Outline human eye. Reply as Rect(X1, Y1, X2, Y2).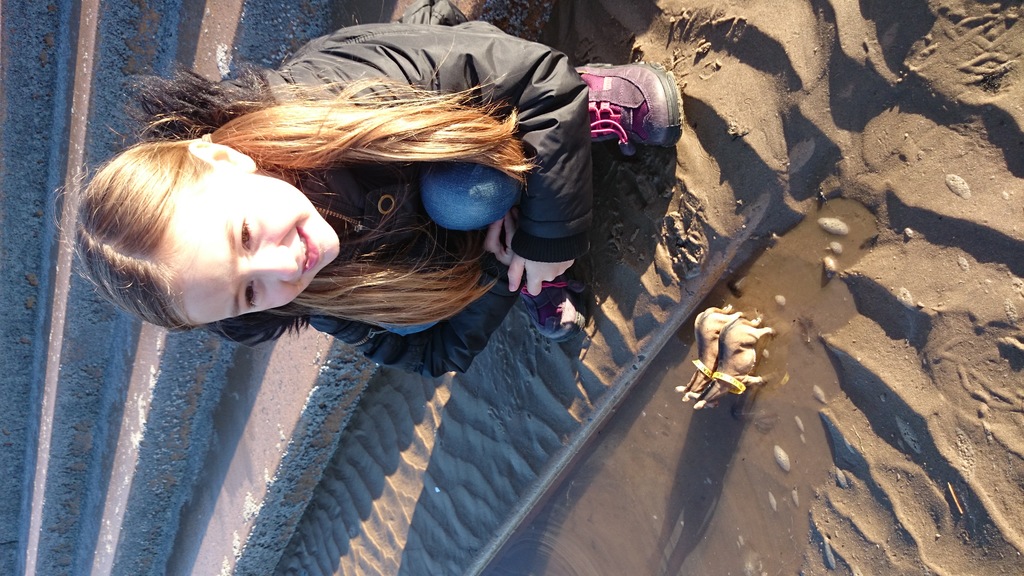
Rect(236, 214, 257, 255).
